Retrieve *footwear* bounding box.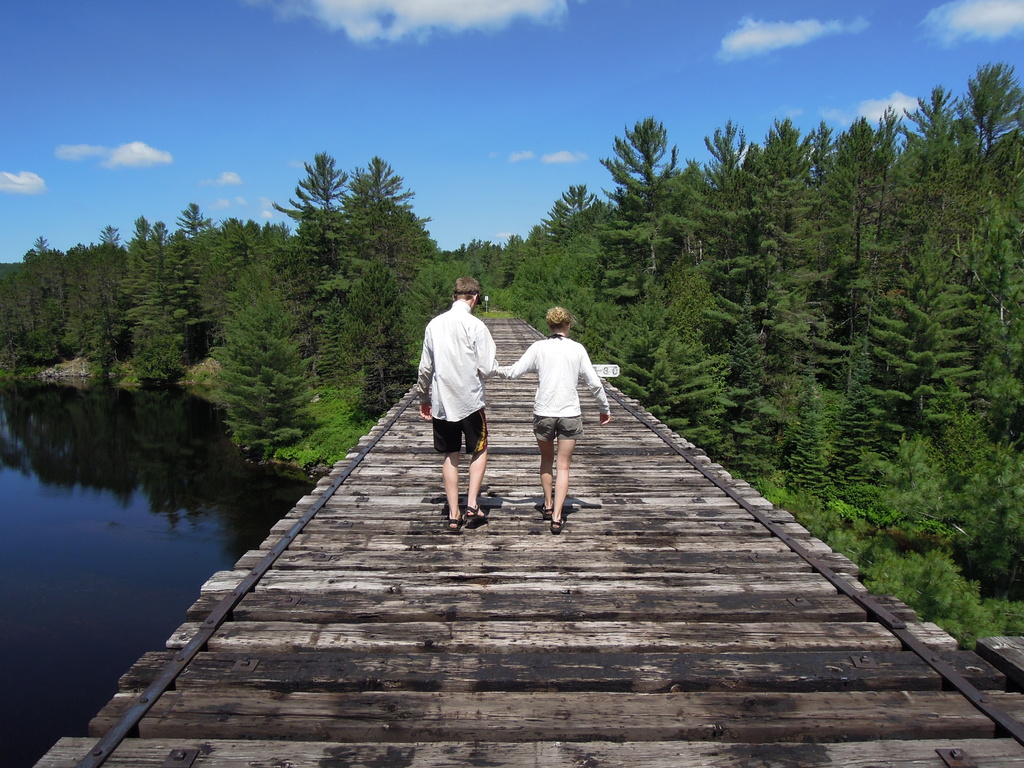
Bounding box: {"left": 552, "top": 519, "right": 563, "bottom": 533}.
